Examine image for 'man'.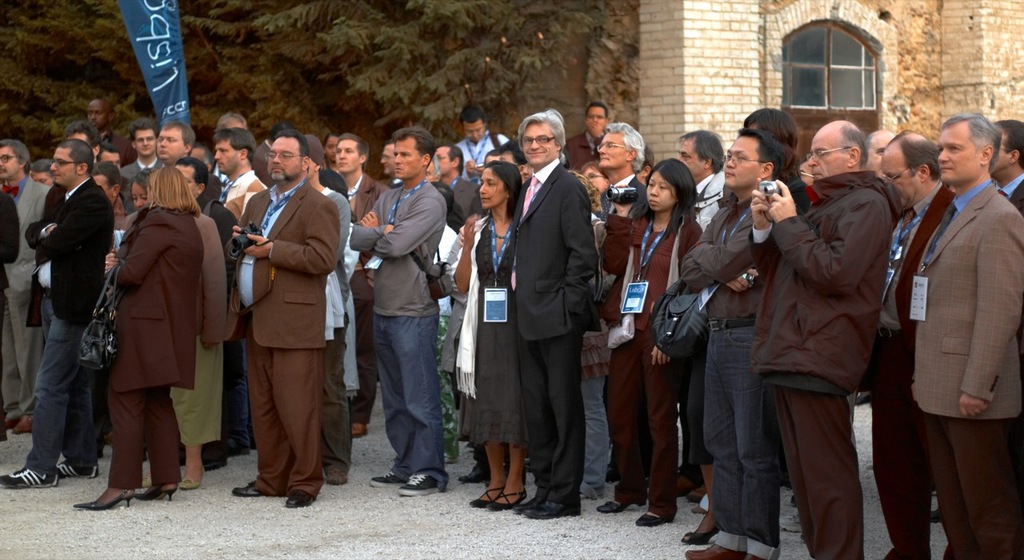
Examination result: 118, 119, 159, 215.
